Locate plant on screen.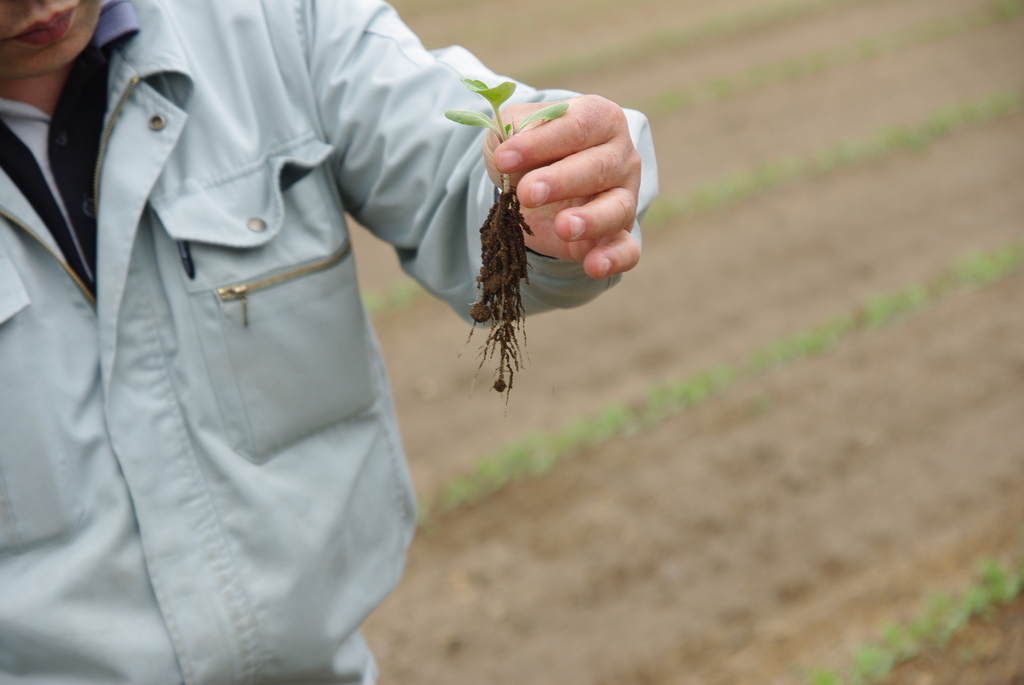
On screen at 440, 110, 564, 381.
